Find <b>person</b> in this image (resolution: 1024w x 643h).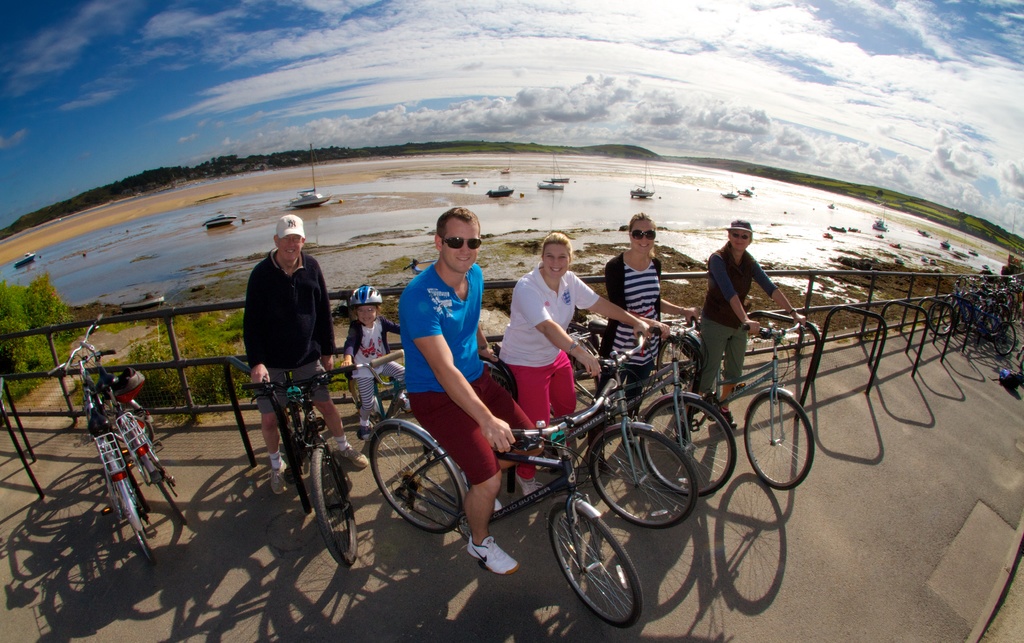
(x1=339, y1=285, x2=414, y2=434).
